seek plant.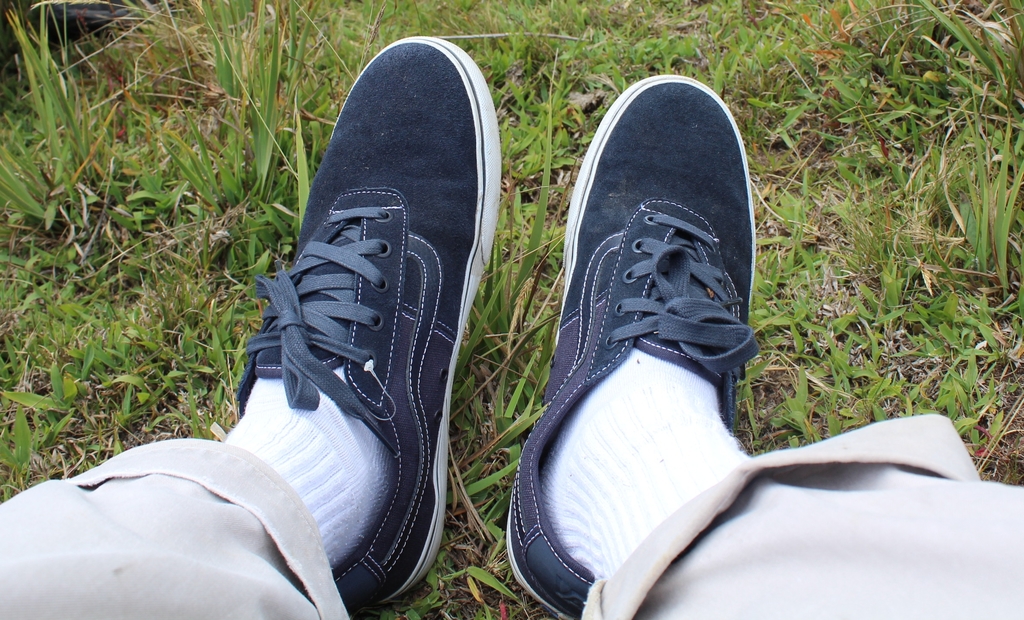
region(745, 55, 1003, 461).
